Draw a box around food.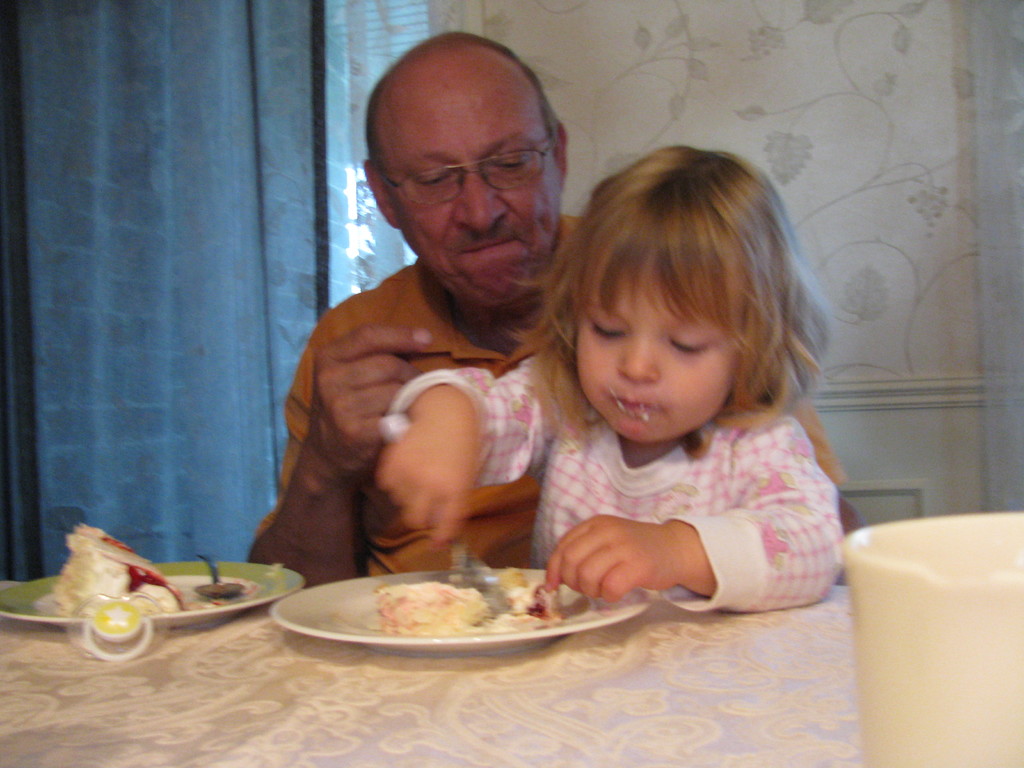
(324,582,543,659).
